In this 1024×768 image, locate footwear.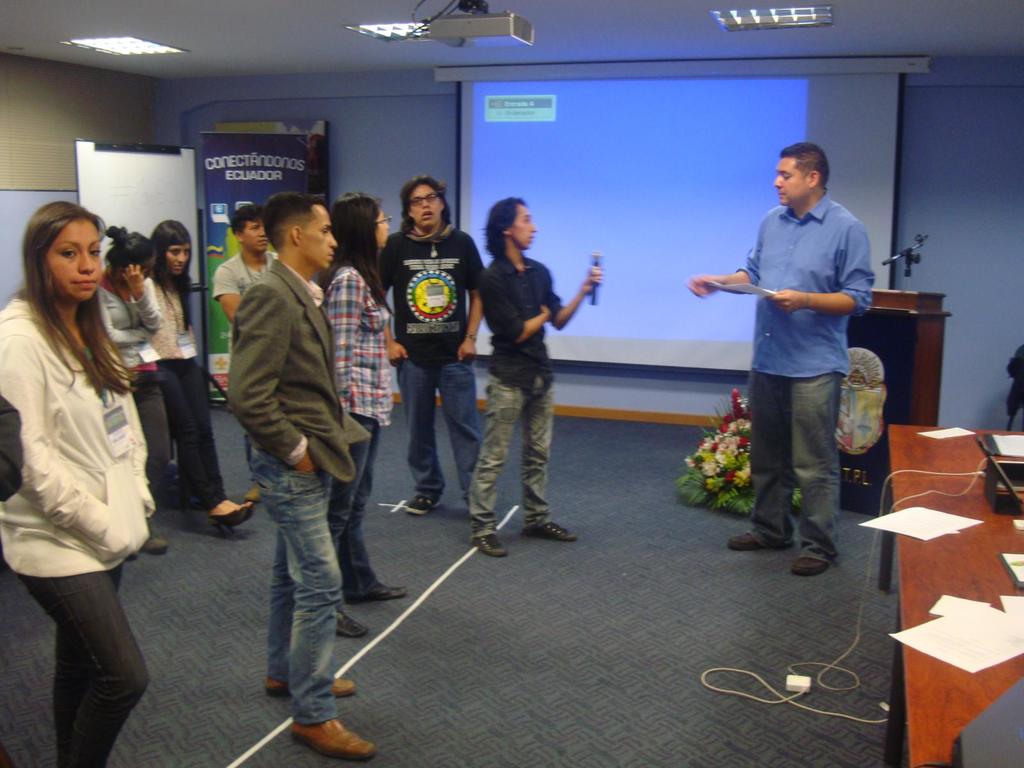
Bounding box: BBox(522, 519, 576, 541).
